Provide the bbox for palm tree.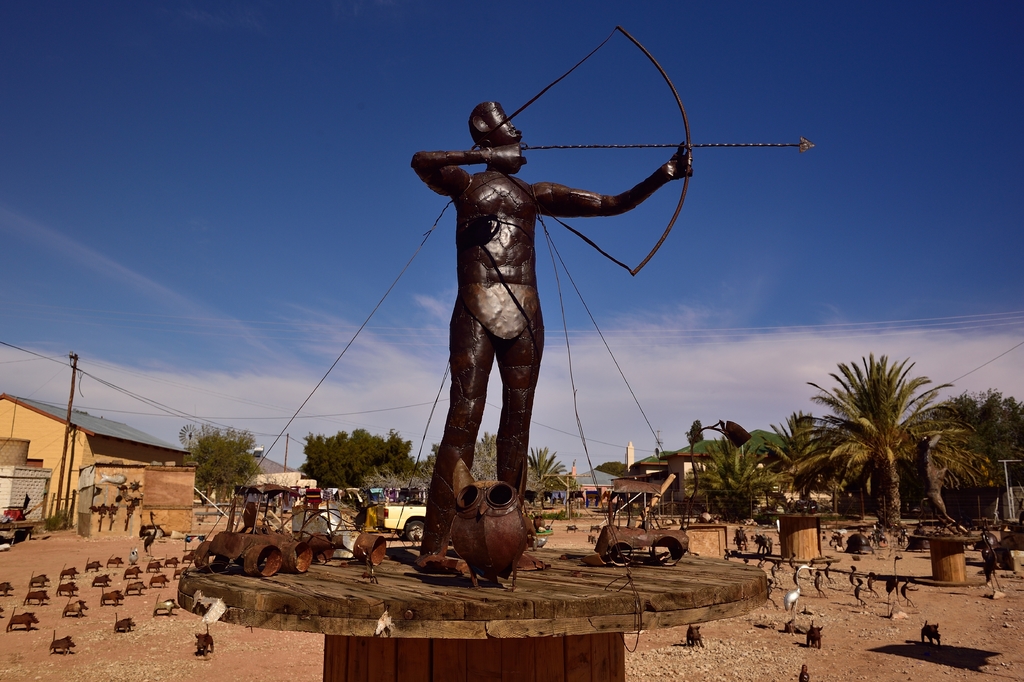
<box>819,356,947,523</box>.
